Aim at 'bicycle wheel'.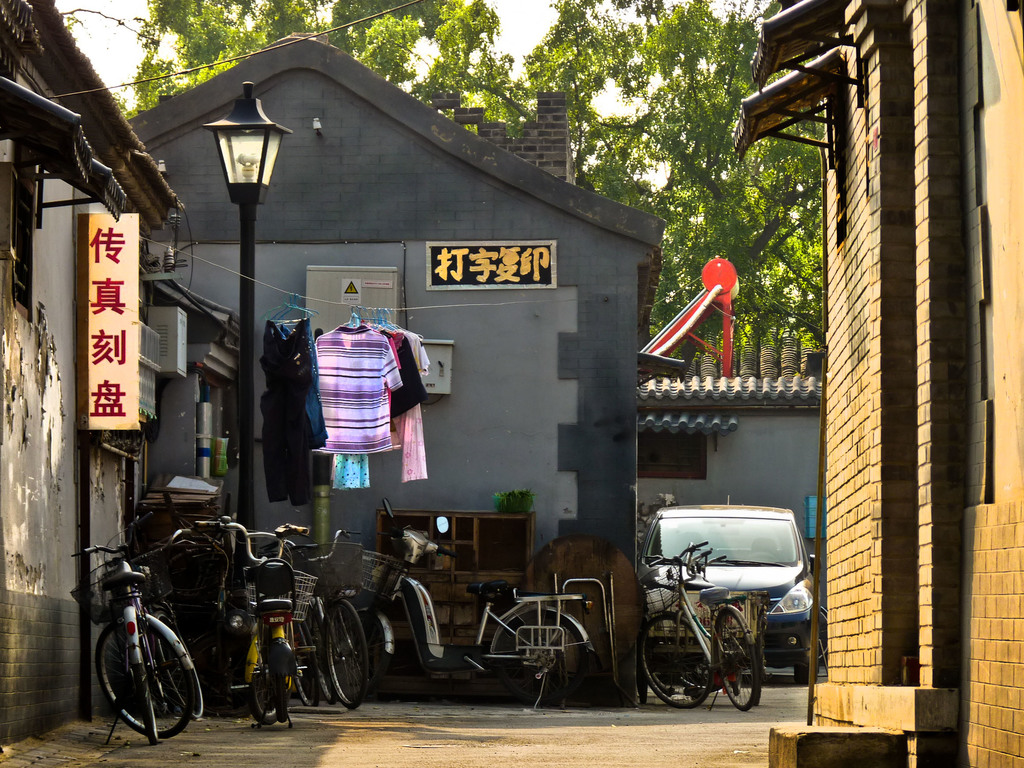
Aimed at l=123, t=611, r=157, b=744.
